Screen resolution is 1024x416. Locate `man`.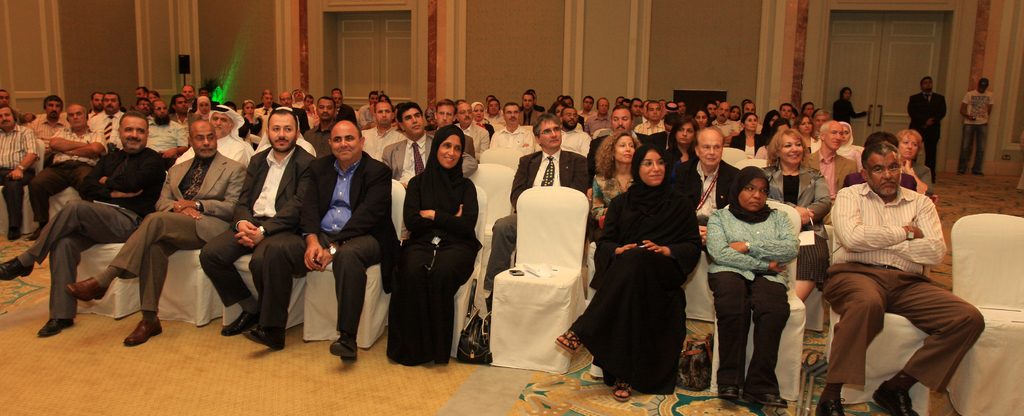
(145,101,187,165).
